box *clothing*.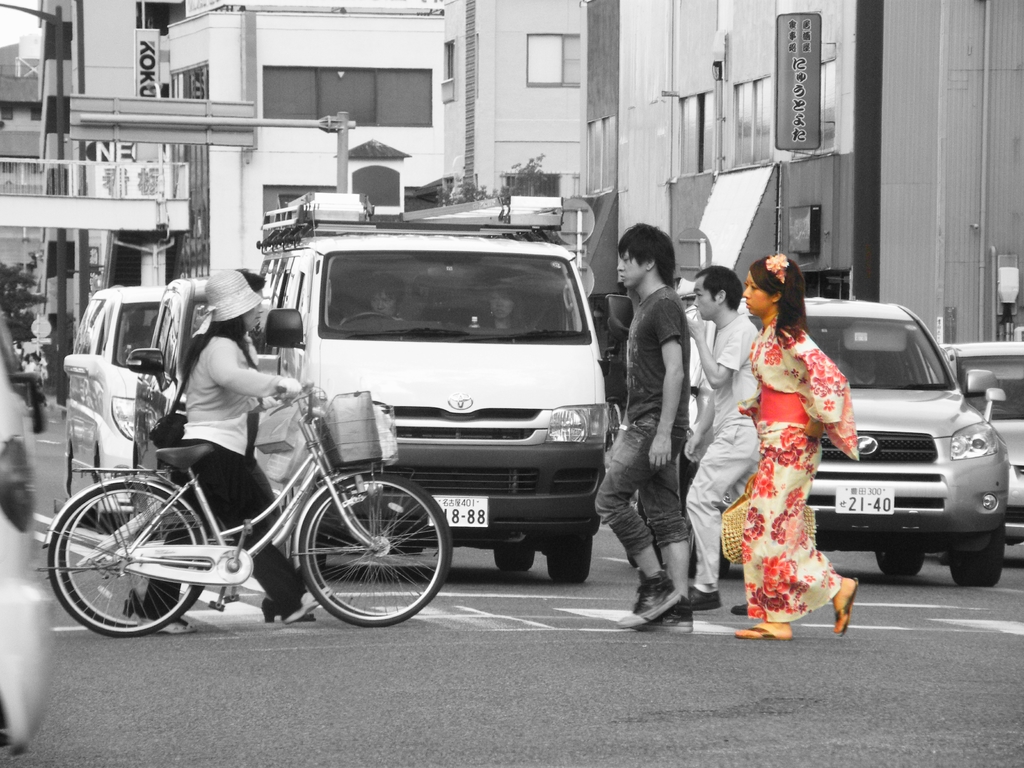
Rect(685, 307, 758, 594).
